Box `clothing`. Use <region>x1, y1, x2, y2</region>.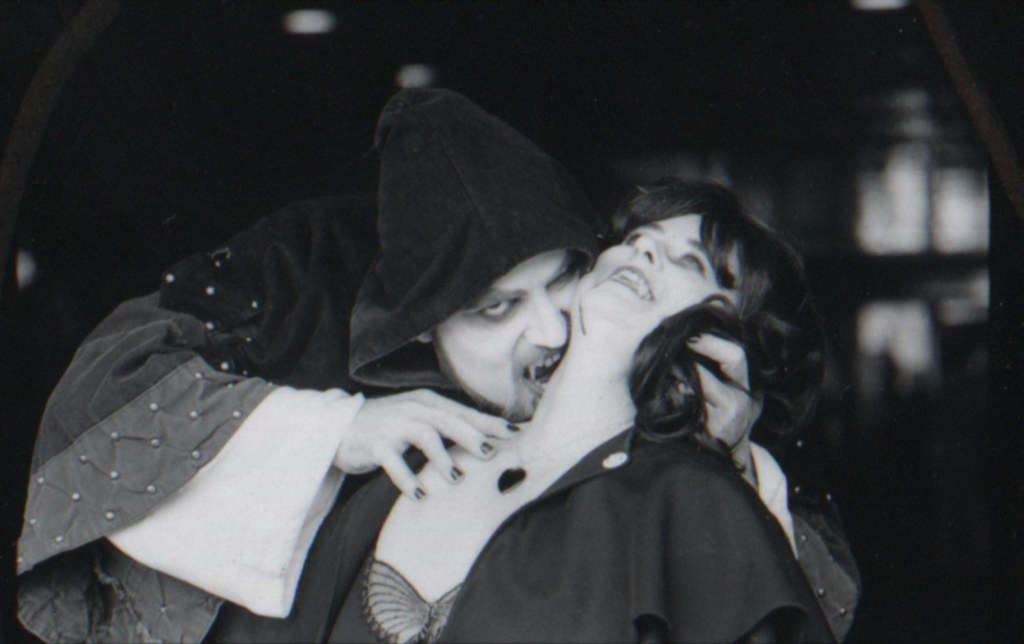
<region>10, 79, 857, 643</region>.
